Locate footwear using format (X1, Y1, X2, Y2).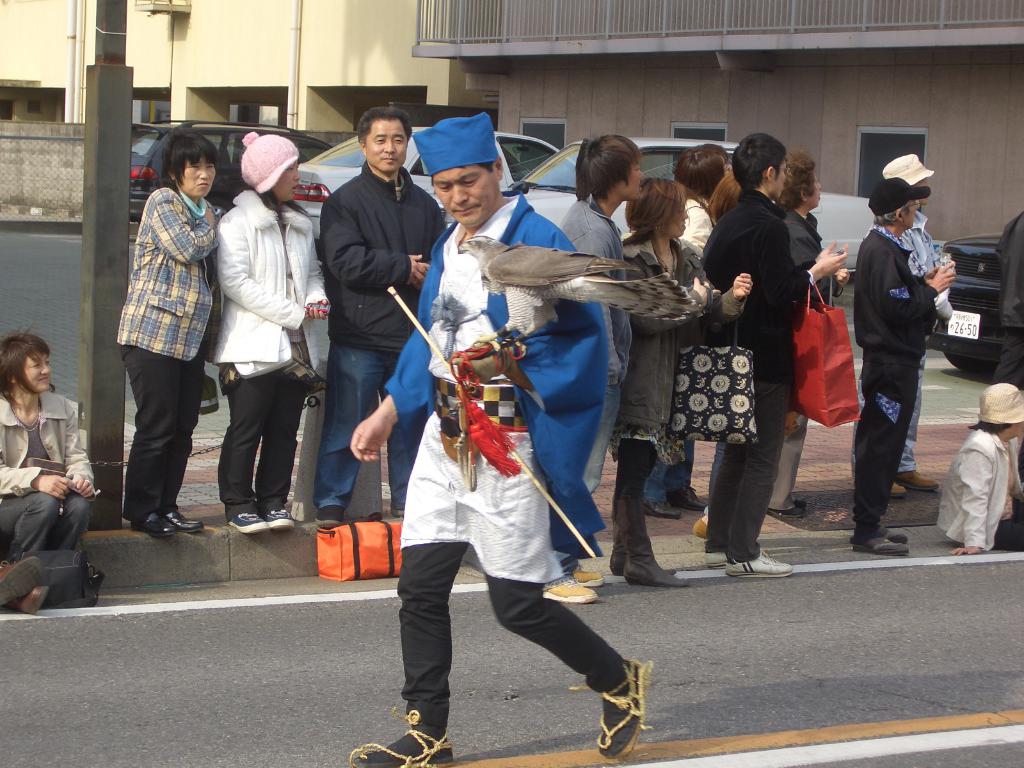
(569, 565, 605, 588).
